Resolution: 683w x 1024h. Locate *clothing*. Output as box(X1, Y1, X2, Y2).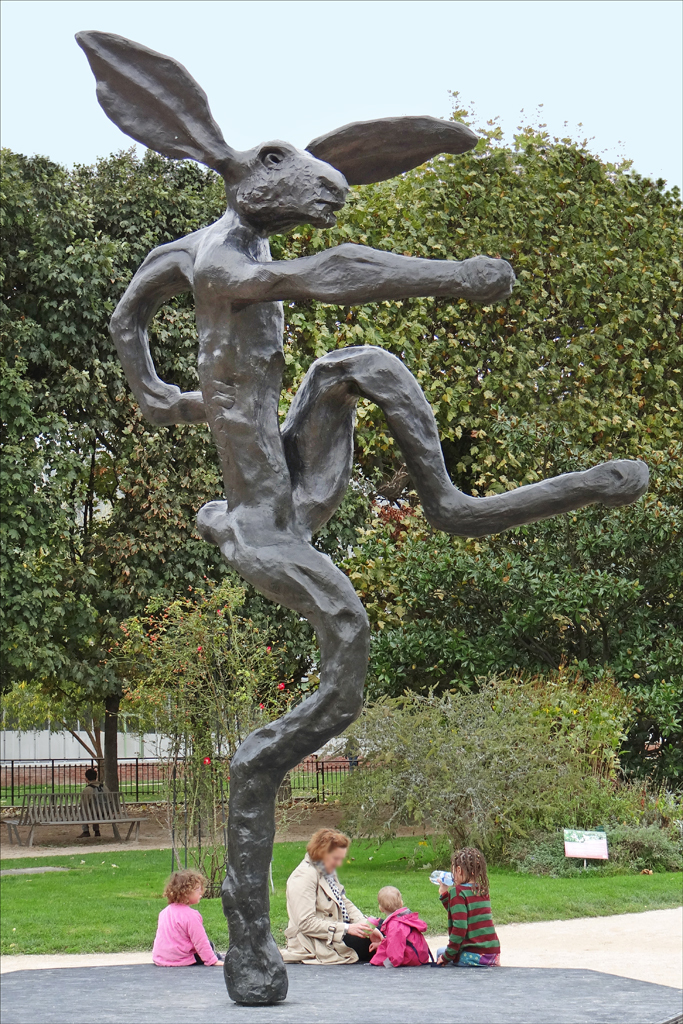
box(443, 870, 519, 961).
